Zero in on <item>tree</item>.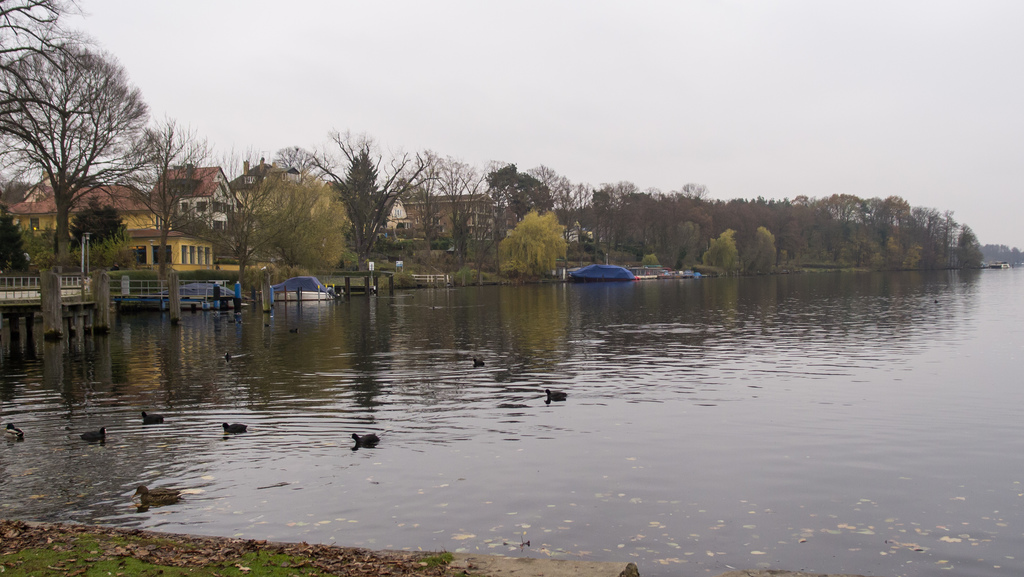
Zeroed in: rect(264, 167, 351, 276).
